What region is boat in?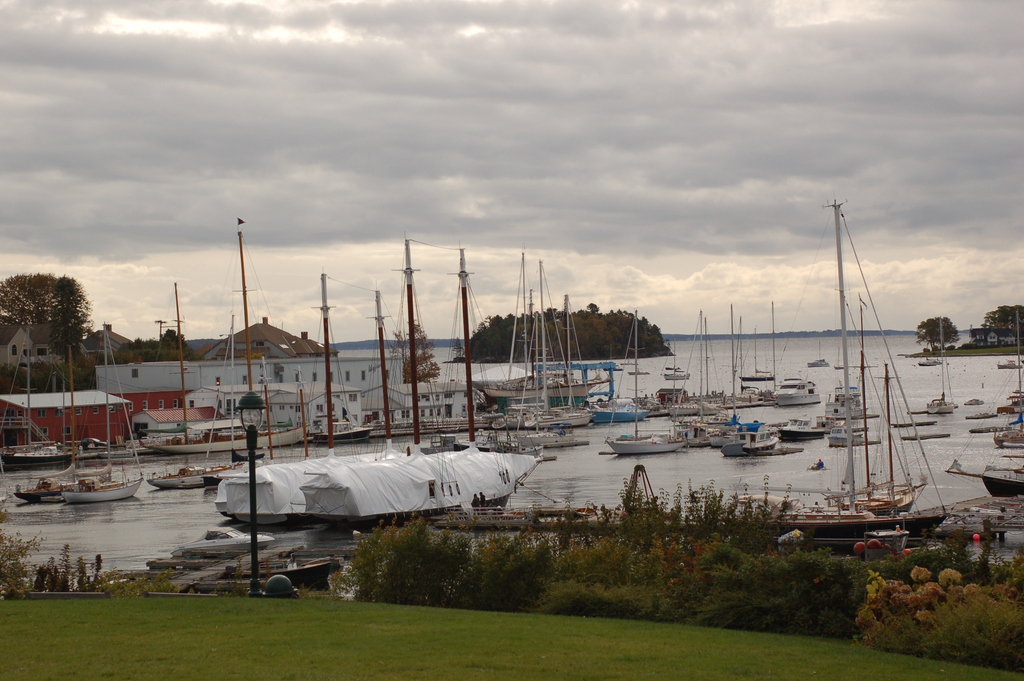
[left=730, top=203, right=950, bottom=550].
